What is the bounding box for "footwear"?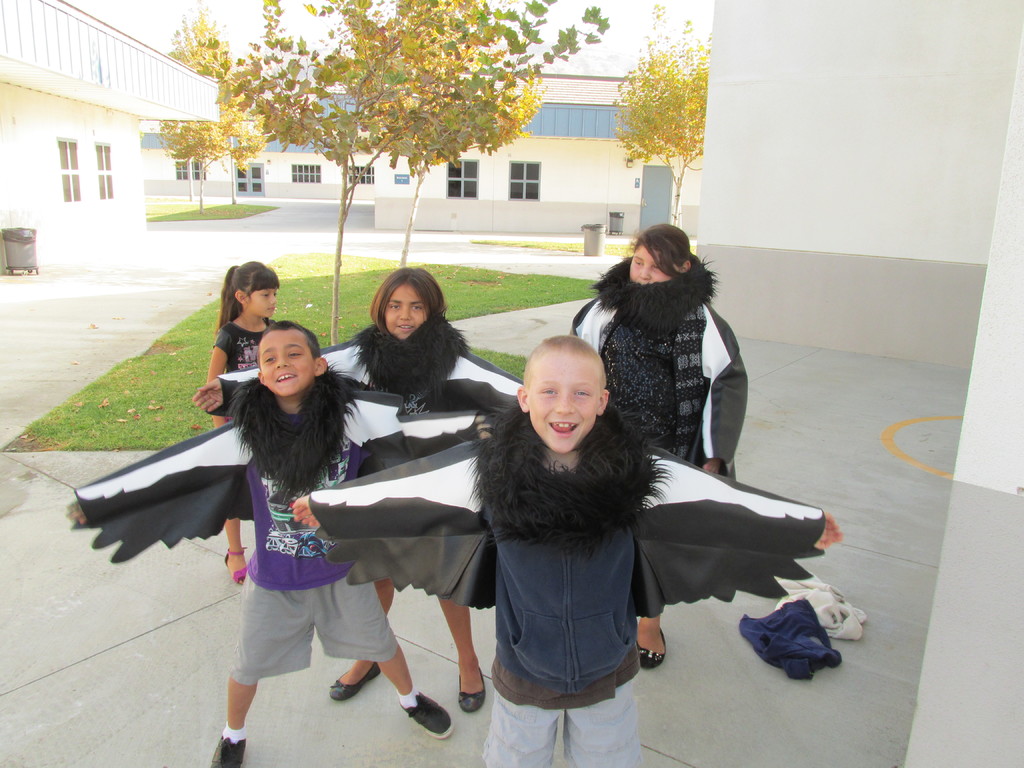
458:665:488:717.
